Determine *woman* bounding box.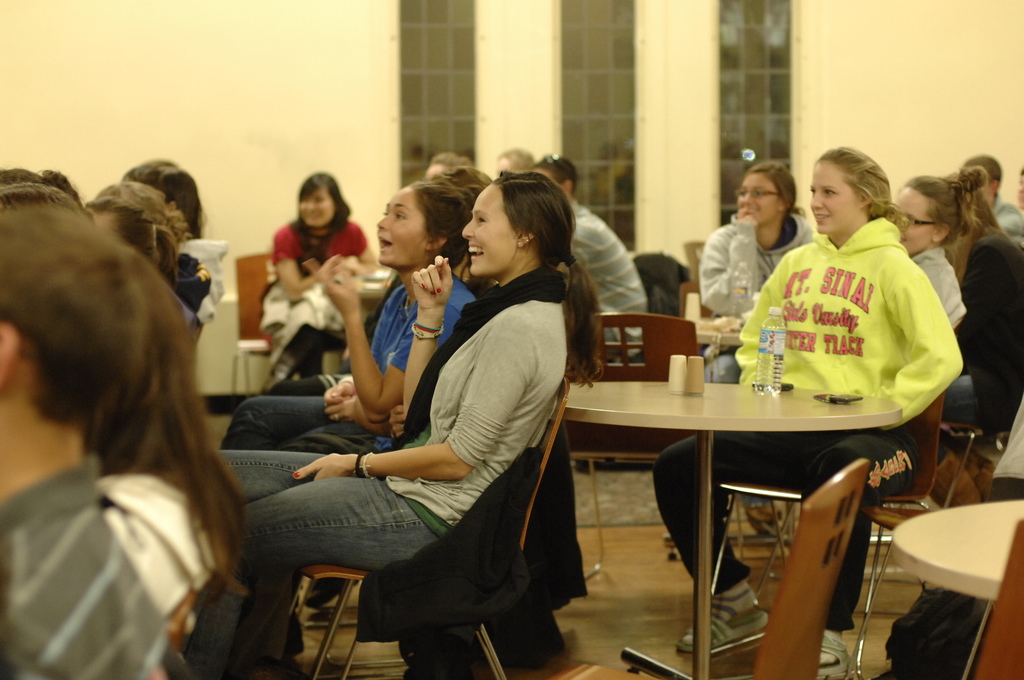
Determined: 73,193,218,302.
